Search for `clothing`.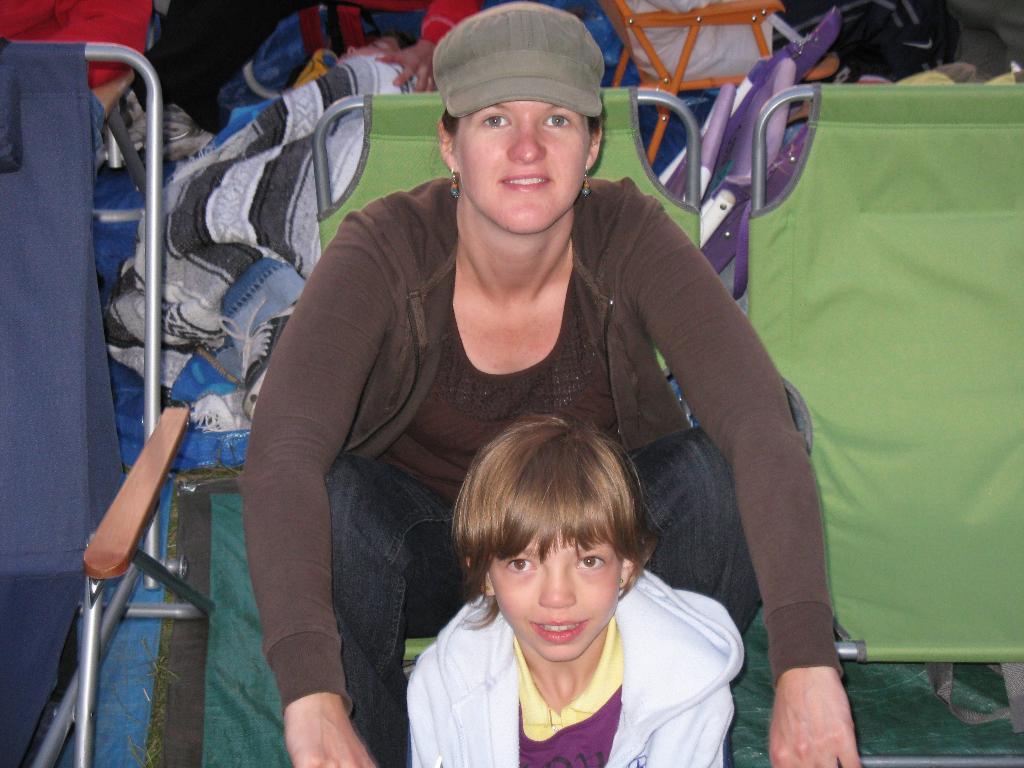
Found at x1=94 y1=56 x2=419 y2=389.
